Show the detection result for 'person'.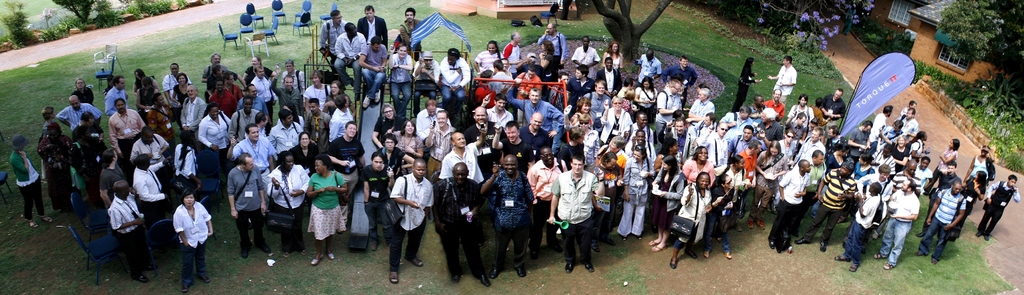
rect(766, 51, 799, 109).
